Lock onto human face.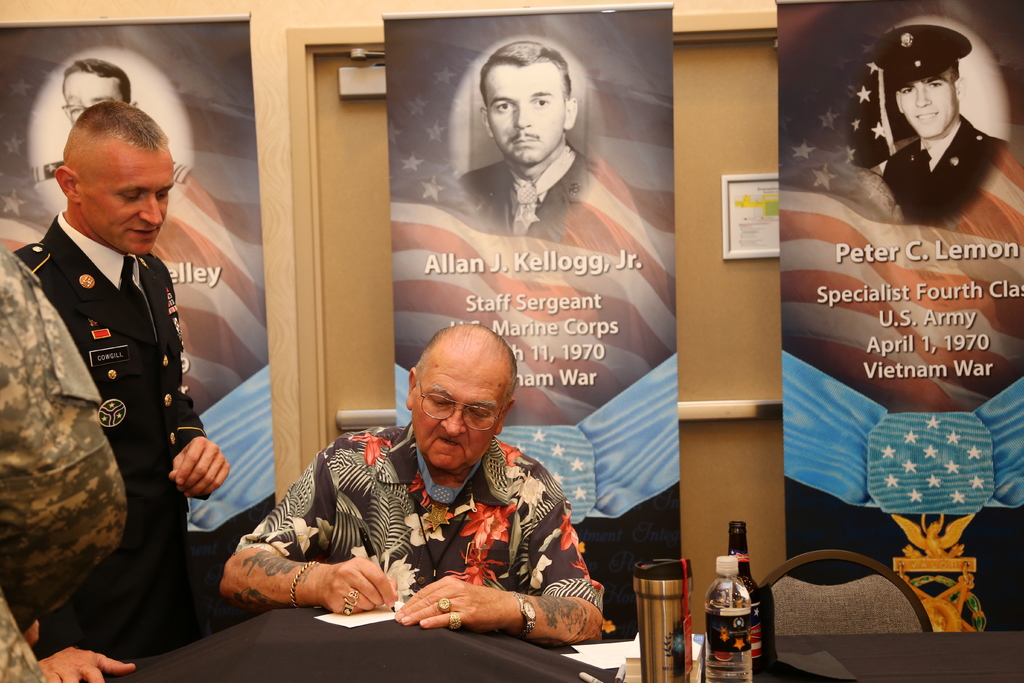
Locked: locate(485, 63, 565, 162).
